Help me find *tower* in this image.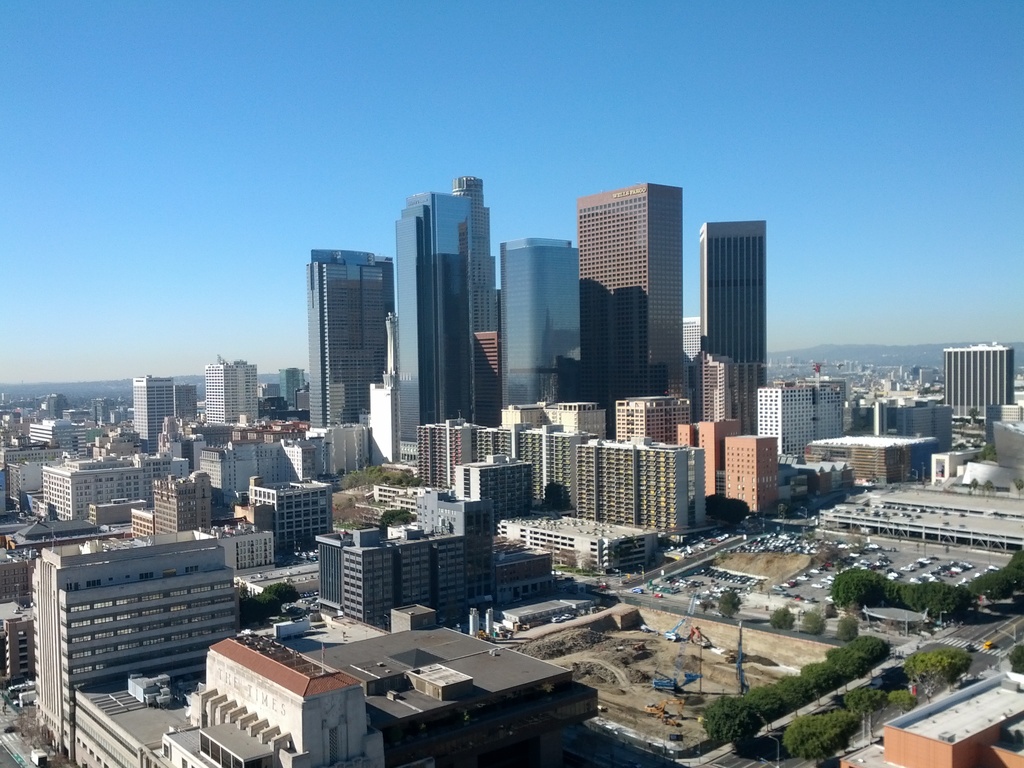
Found it: BBox(700, 220, 768, 386).
